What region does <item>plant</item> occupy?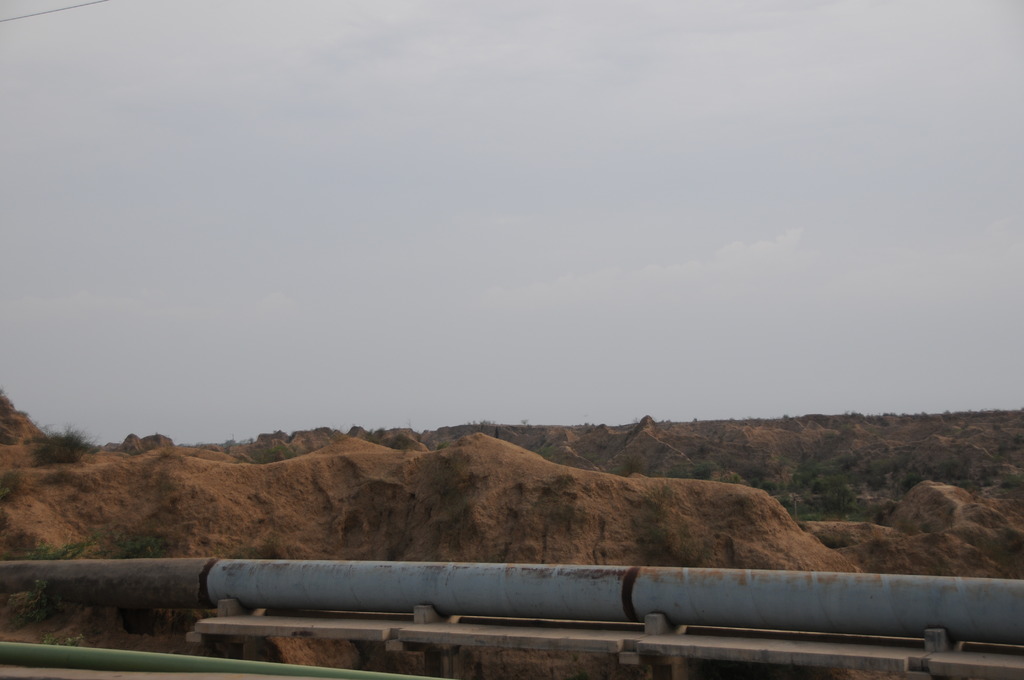
13 595 68 621.
